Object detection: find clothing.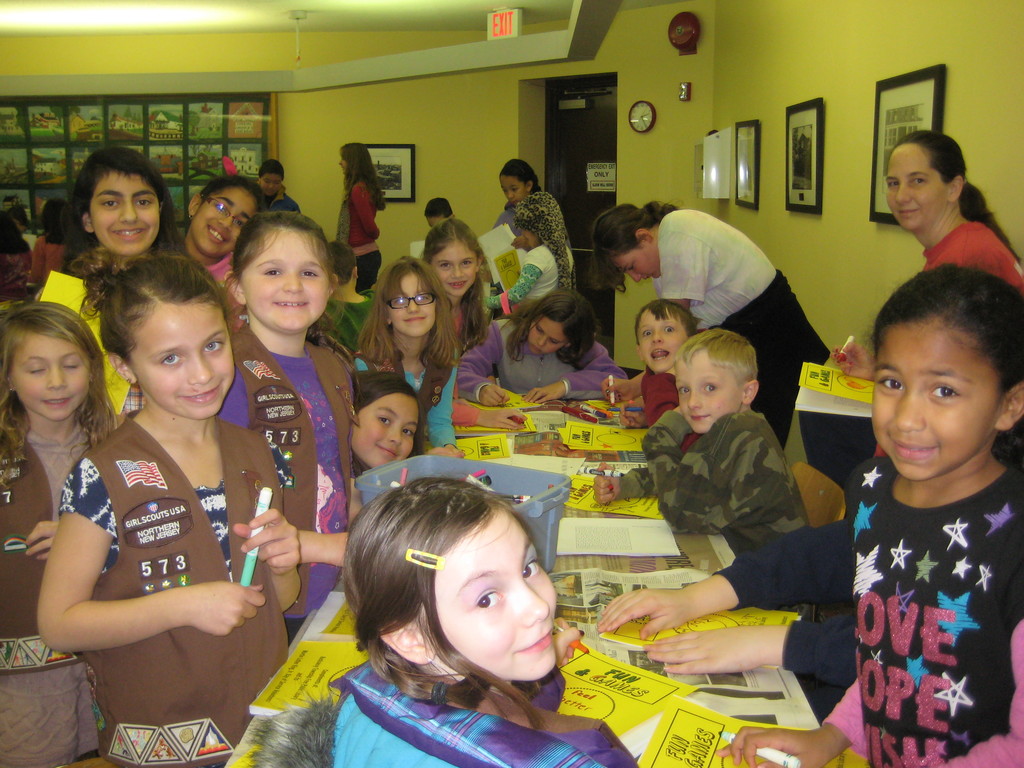
rect(330, 180, 385, 289).
